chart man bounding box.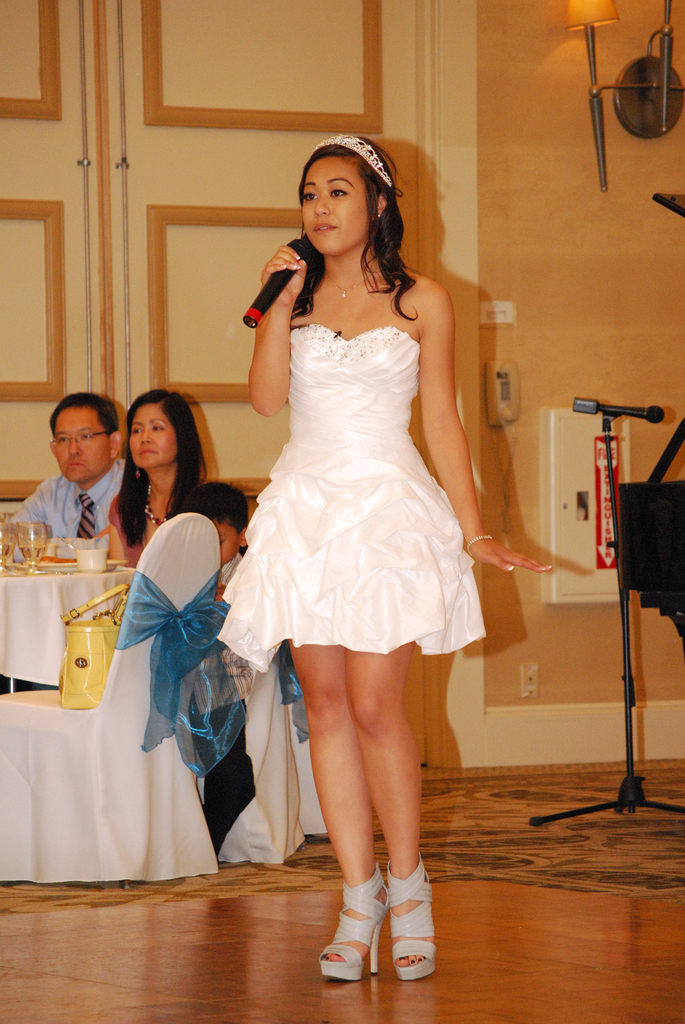
Charted: x1=0 y1=385 x2=125 y2=563.
